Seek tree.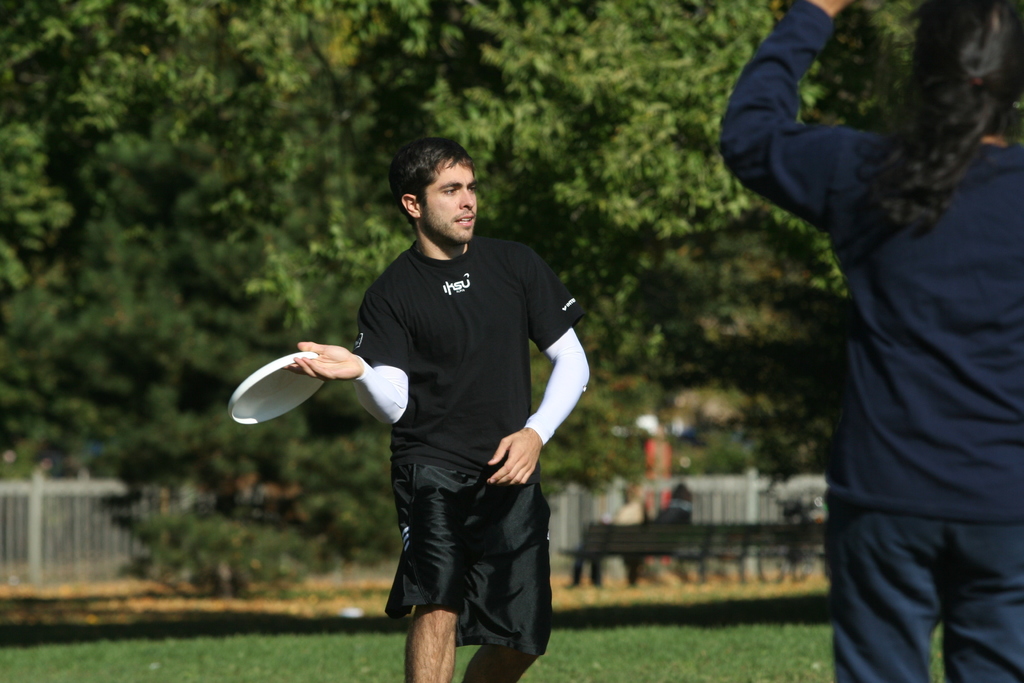
detection(0, 0, 927, 482).
